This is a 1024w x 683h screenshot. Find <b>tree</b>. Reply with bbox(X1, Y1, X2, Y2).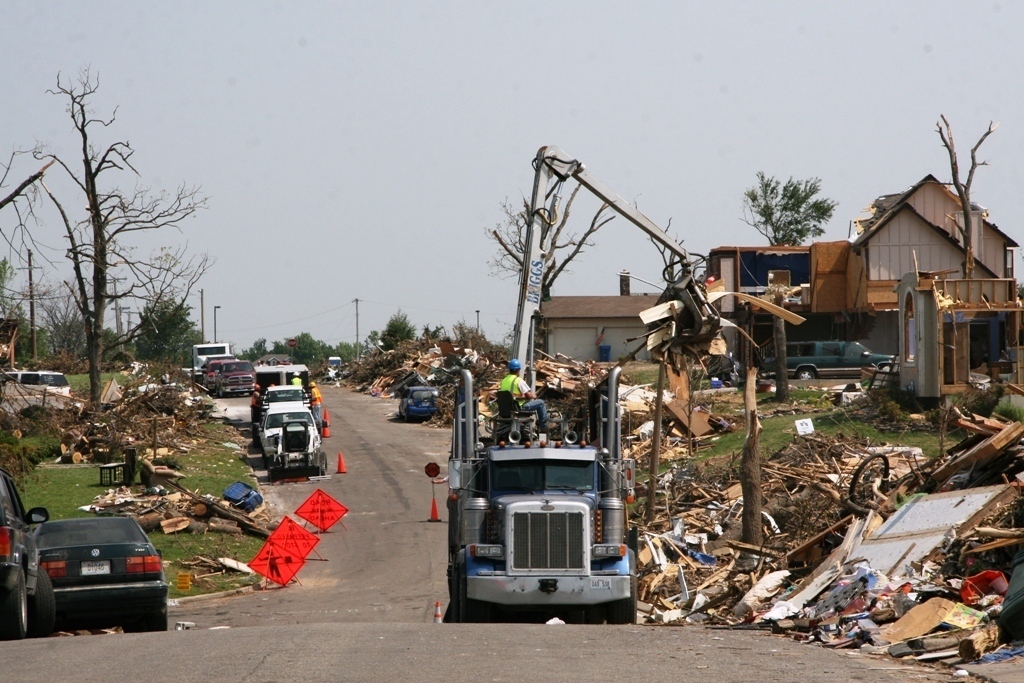
bbox(745, 166, 844, 241).
